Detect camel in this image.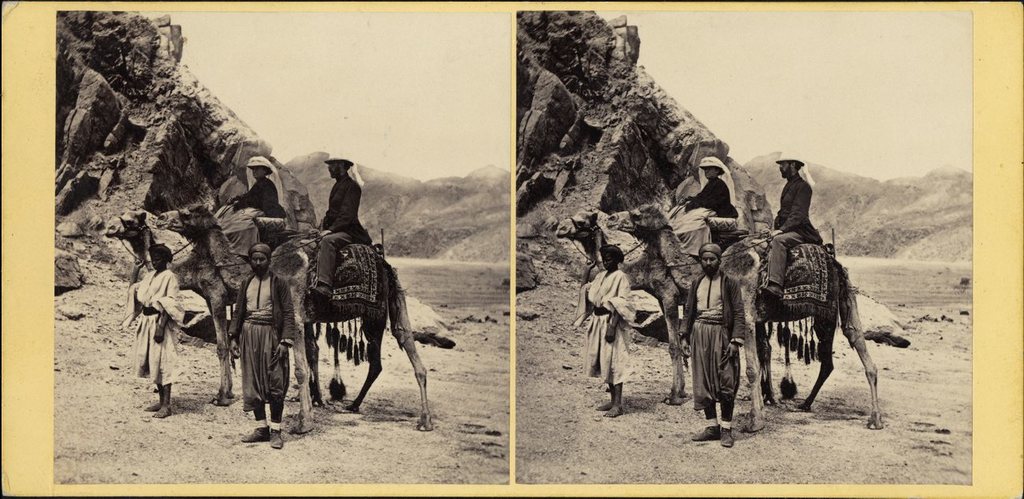
Detection: left=106, top=207, right=344, bottom=434.
